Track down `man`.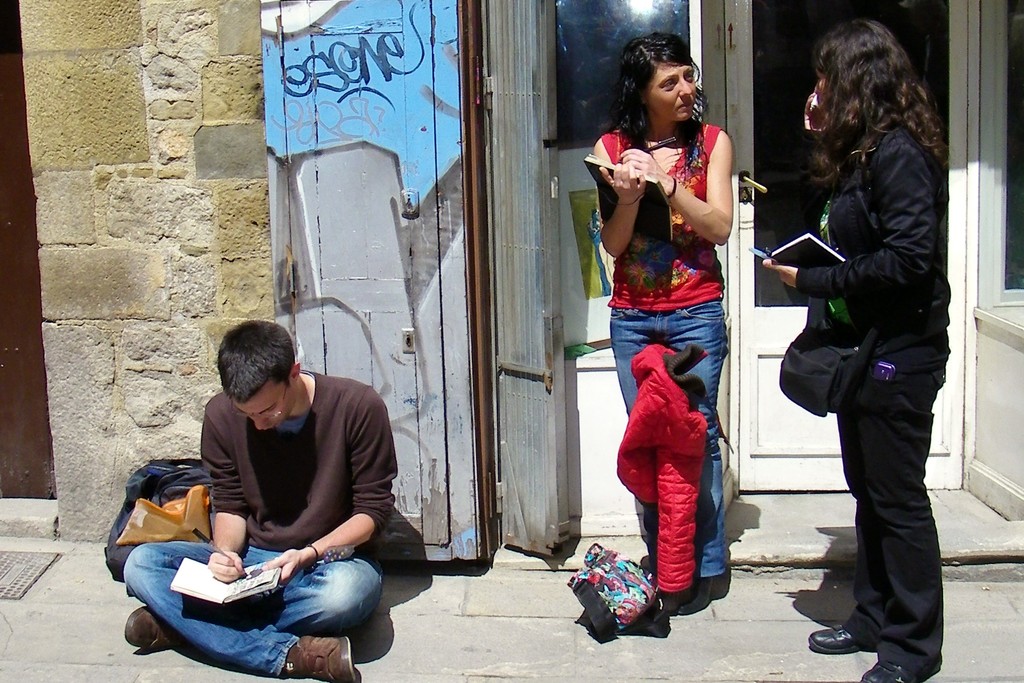
Tracked to crop(121, 324, 397, 682).
